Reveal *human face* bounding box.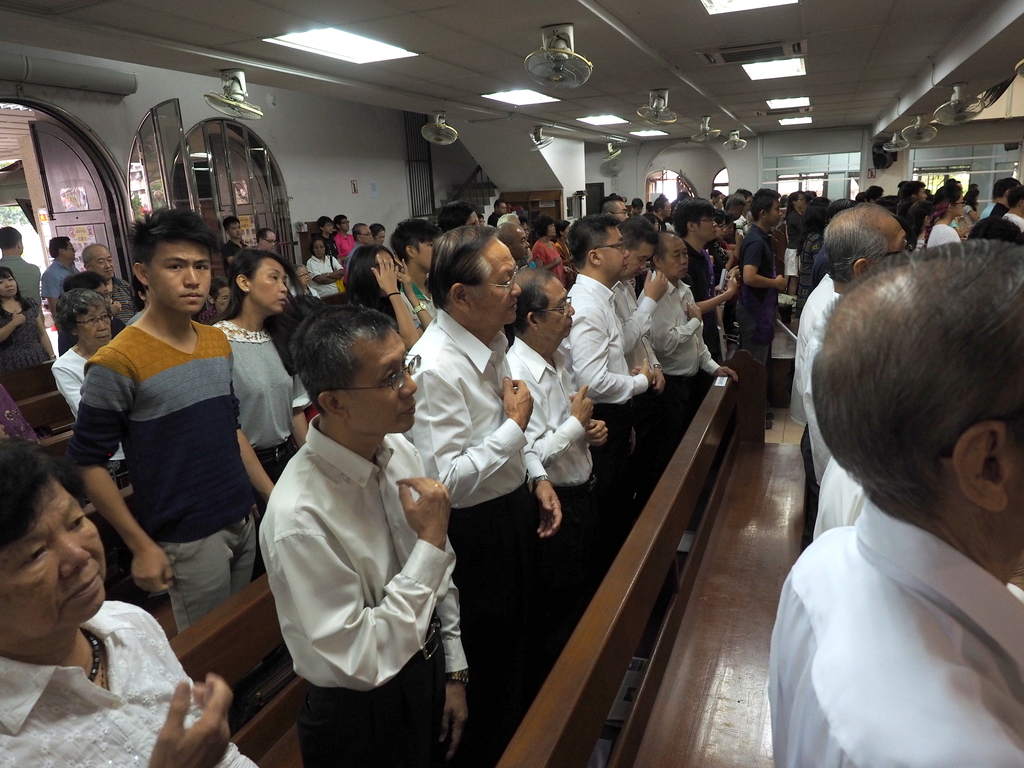
Revealed: [657, 241, 691, 283].
